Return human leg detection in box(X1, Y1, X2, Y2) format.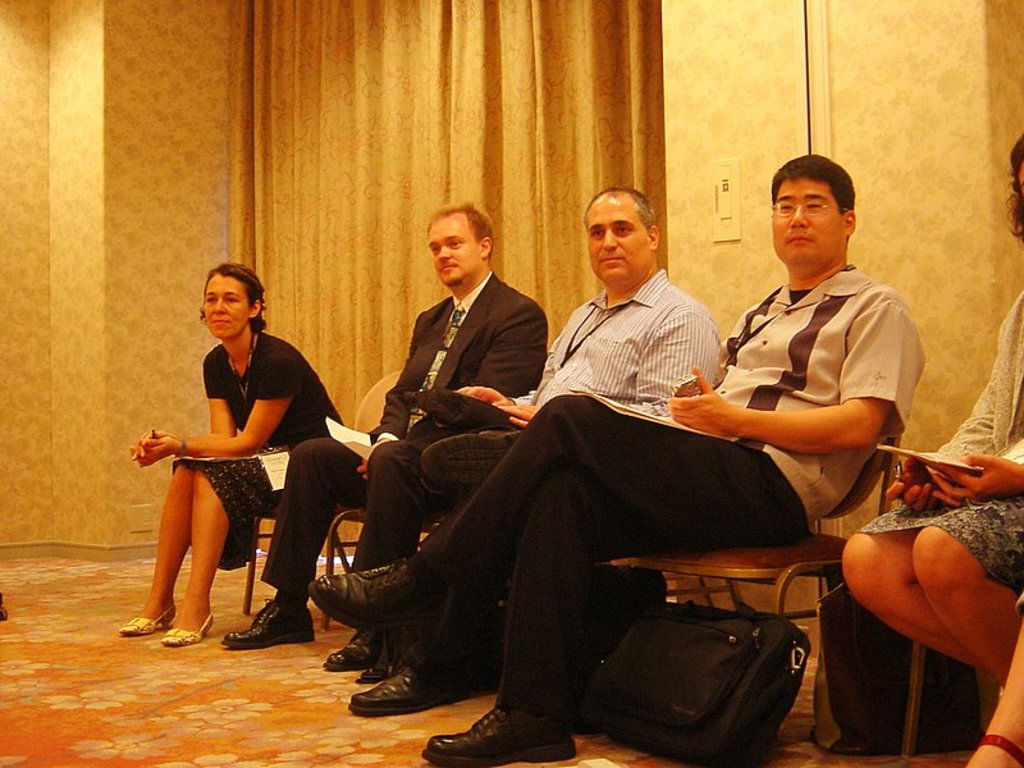
box(127, 457, 191, 628).
